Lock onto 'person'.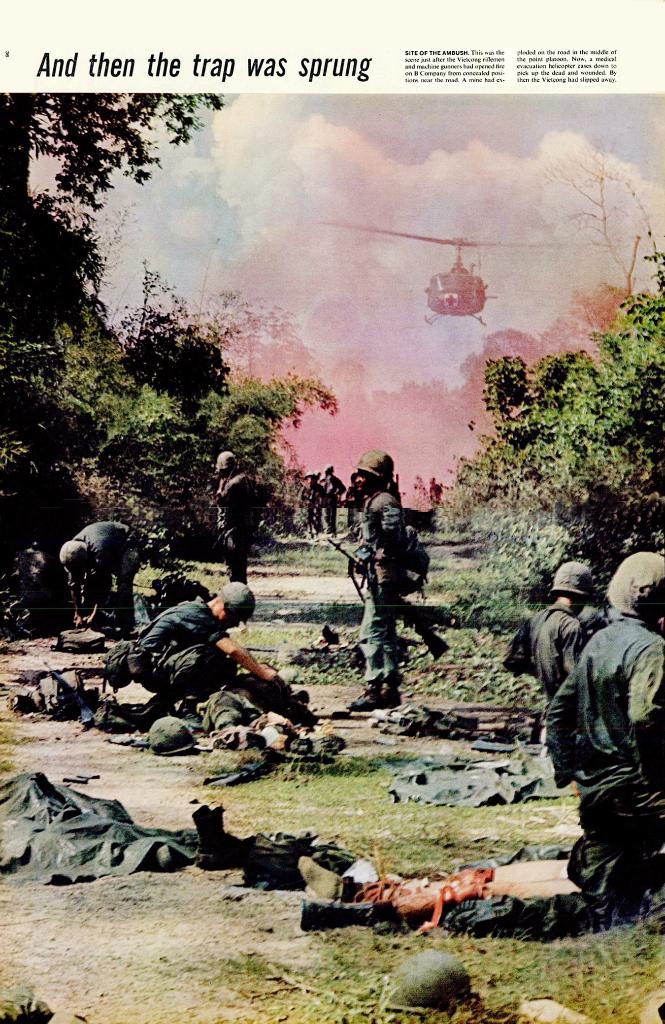
Locked: 60/519/147/629.
